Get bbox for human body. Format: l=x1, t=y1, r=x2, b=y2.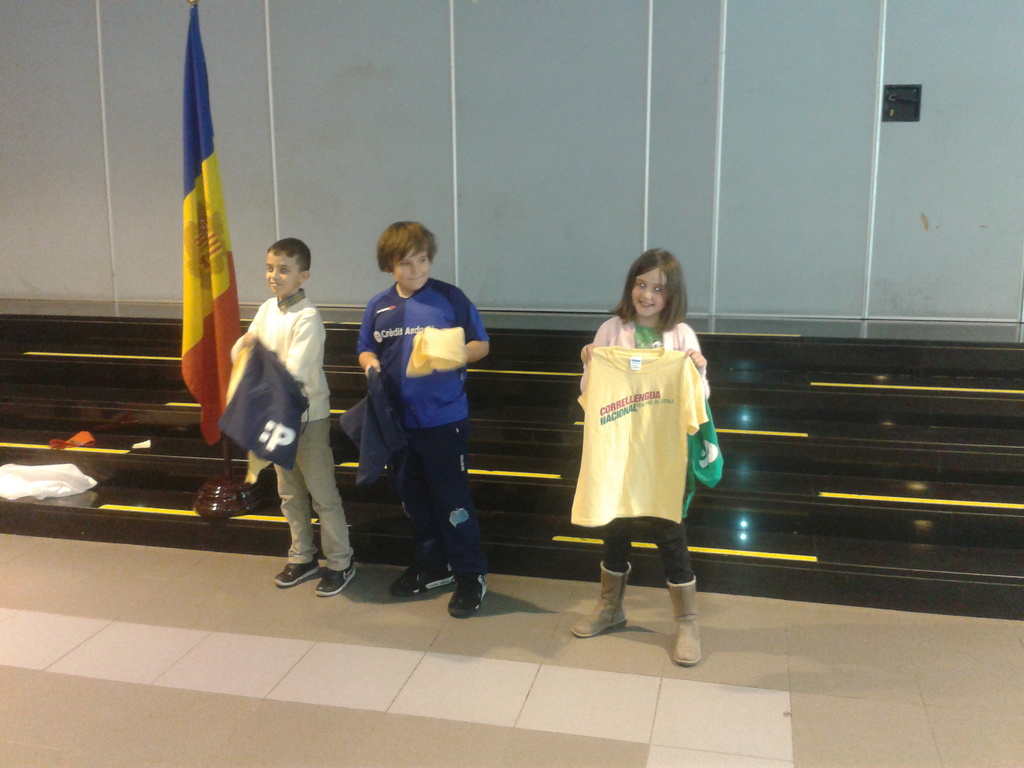
l=350, t=274, r=488, b=616.
